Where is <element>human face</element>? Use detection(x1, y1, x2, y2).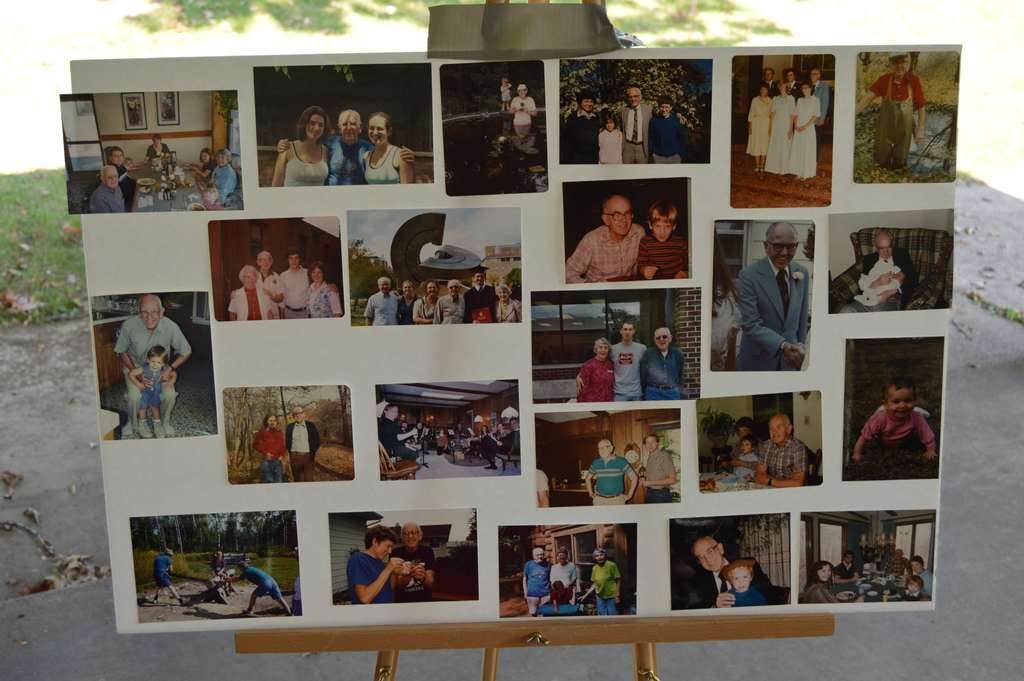
detection(287, 254, 302, 265).
